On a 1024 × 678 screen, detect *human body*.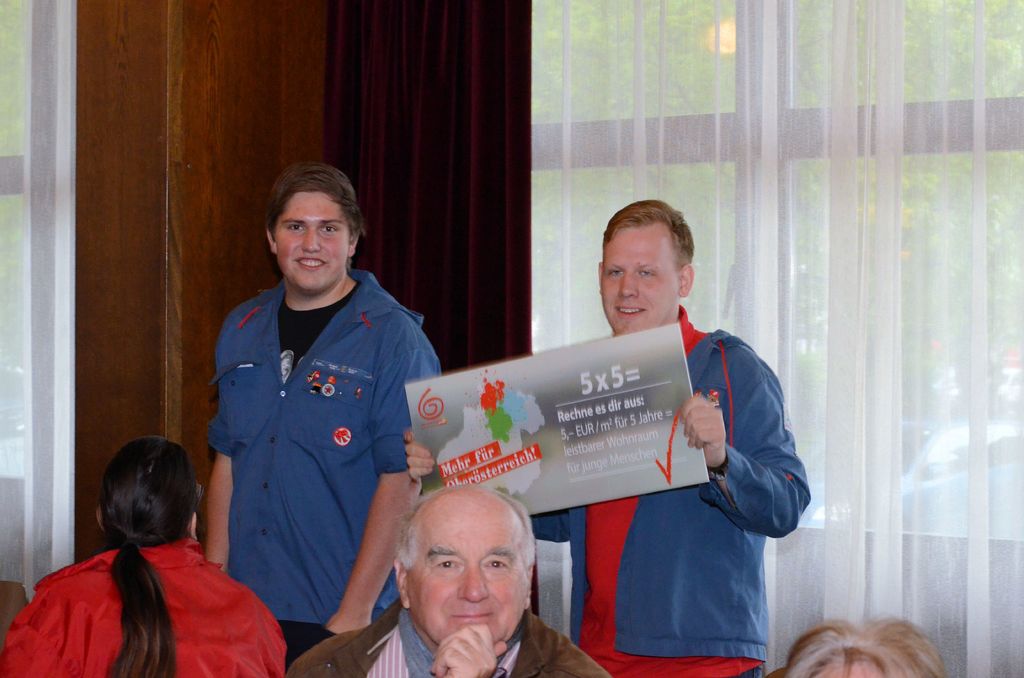
box=[397, 206, 807, 677].
